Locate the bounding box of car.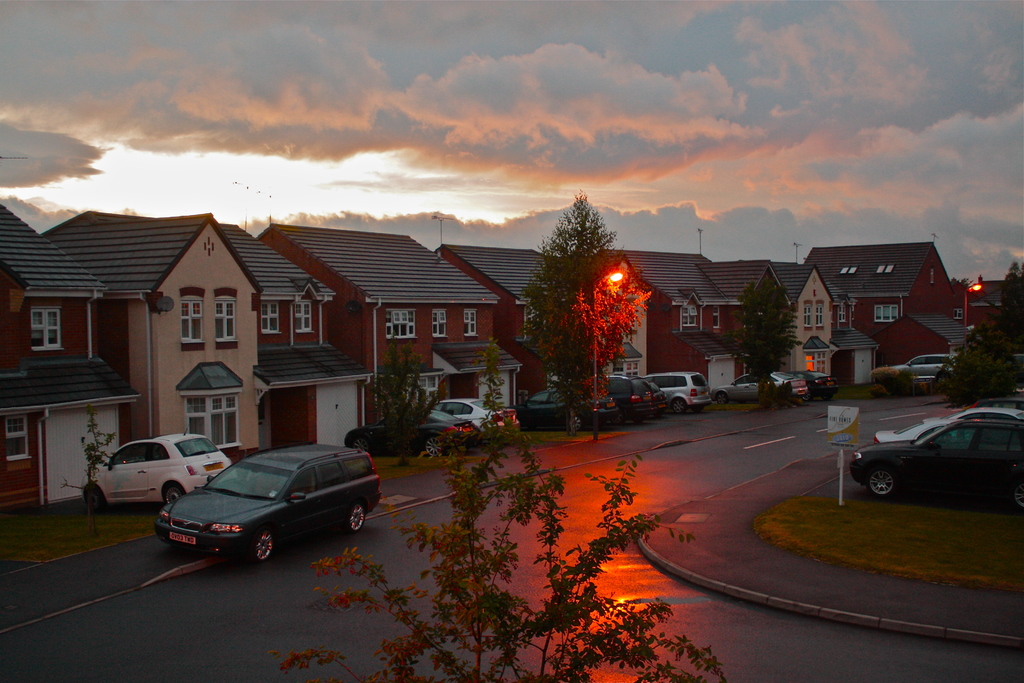
Bounding box: region(412, 391, 521, 448).
